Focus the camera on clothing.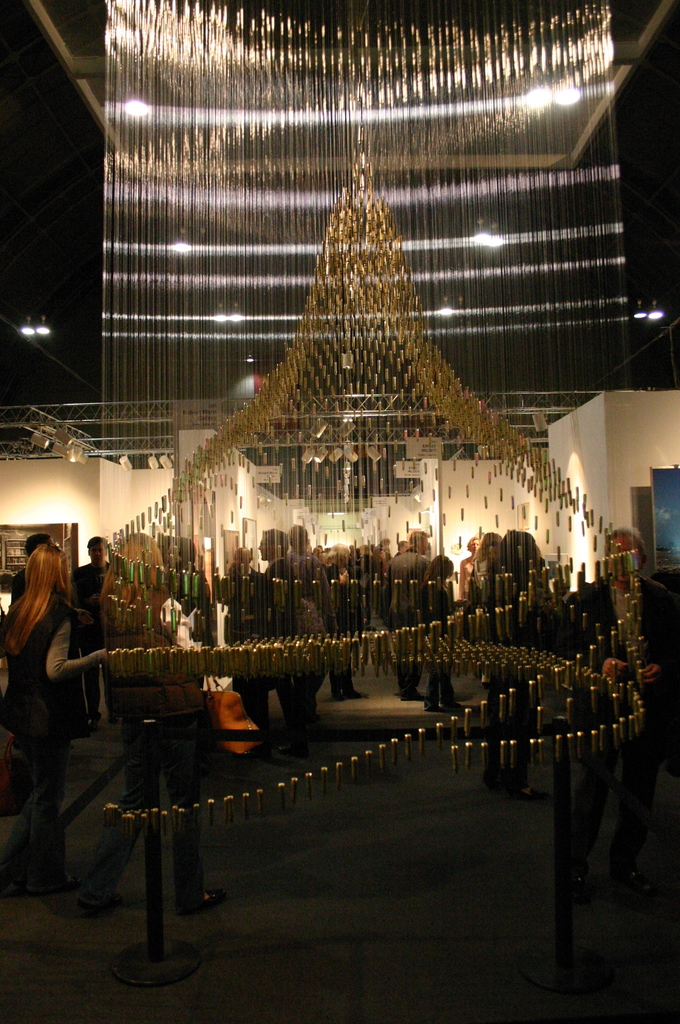
Focus region: rect(259, 554, 306, 612).
